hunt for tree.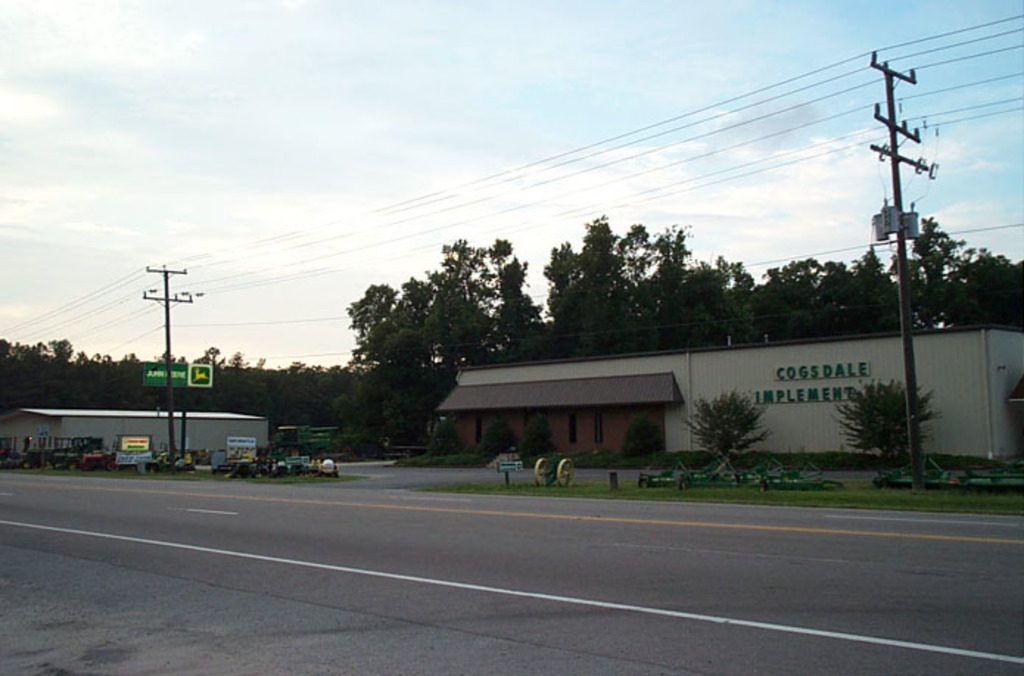
Hunted down at [504,243,585,353].
